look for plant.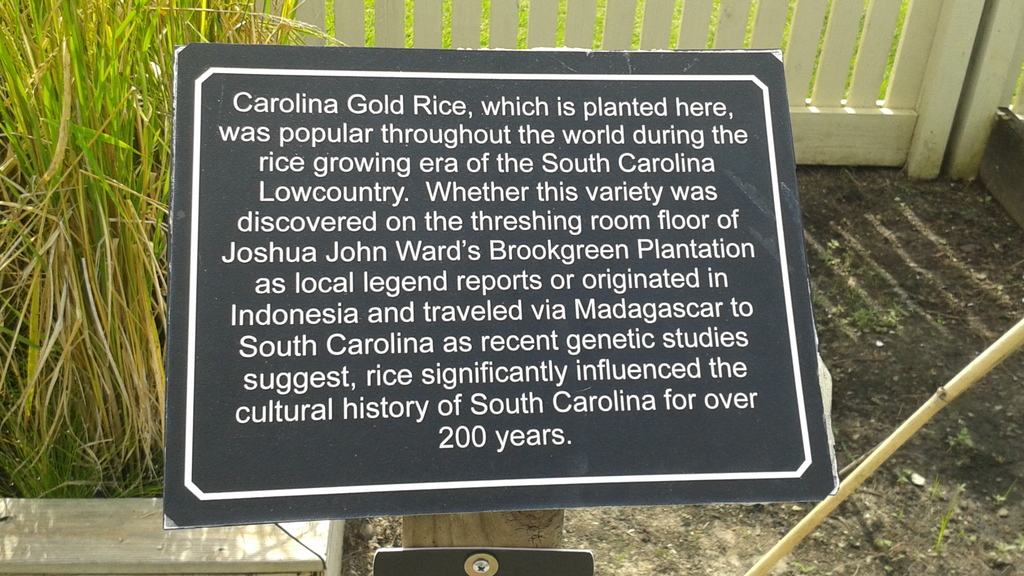
Found: left=872, top=536, right=891, bottom=548.
